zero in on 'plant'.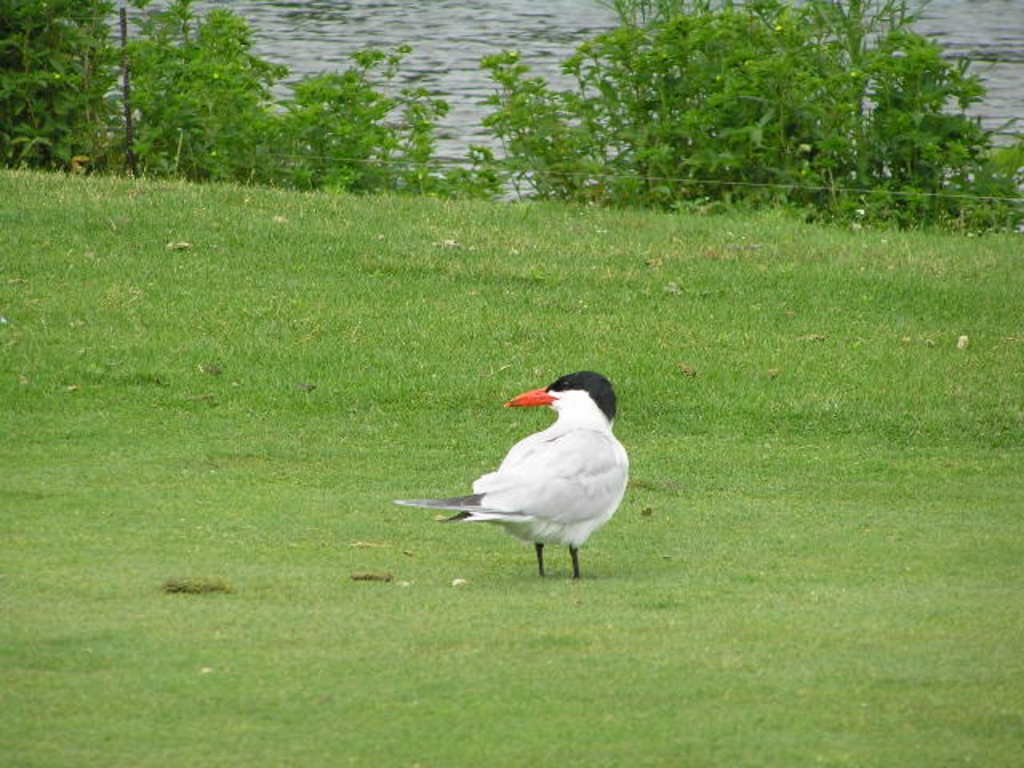
Zeroed in: (379, 77, 462, 202).
